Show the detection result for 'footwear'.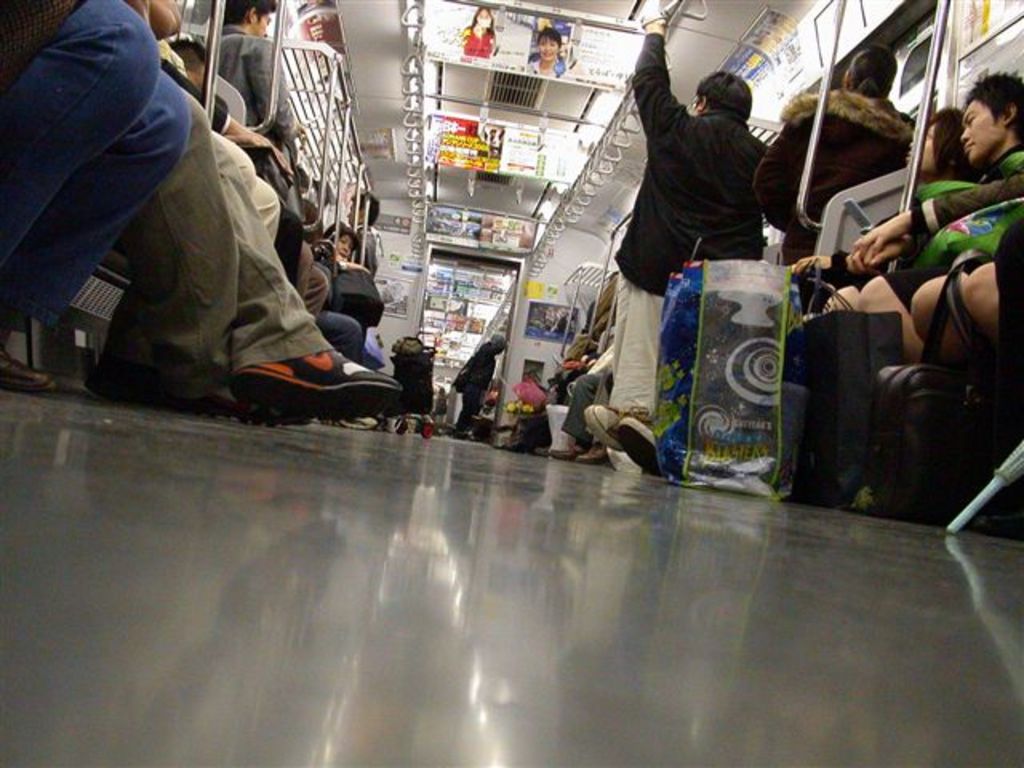
229, 350, 410, 421.
